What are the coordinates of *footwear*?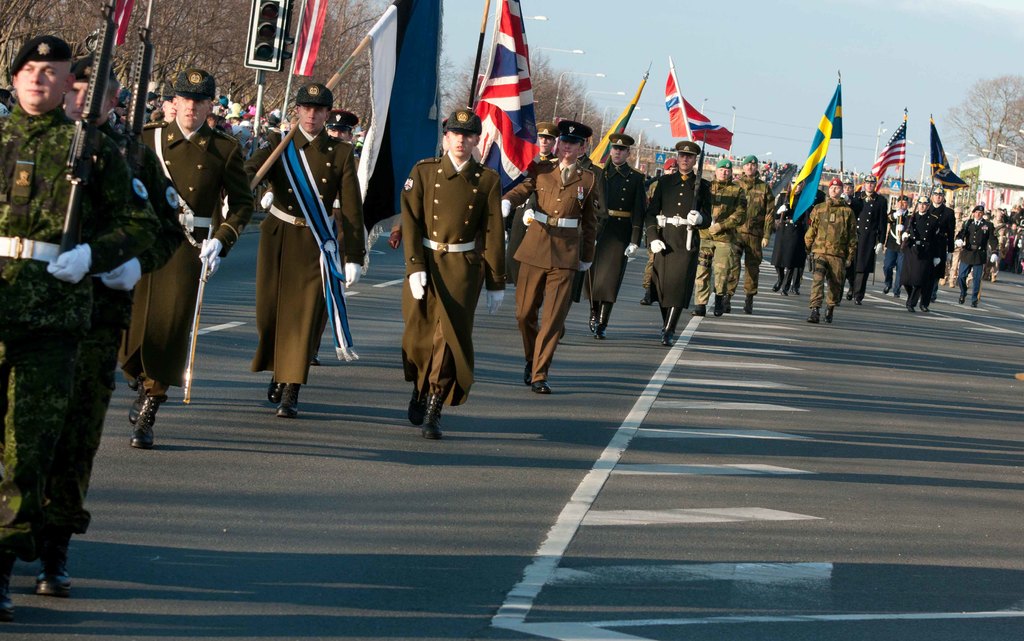
{"left": 276, "top": 379, "right": 301, "bottom": 417}.
